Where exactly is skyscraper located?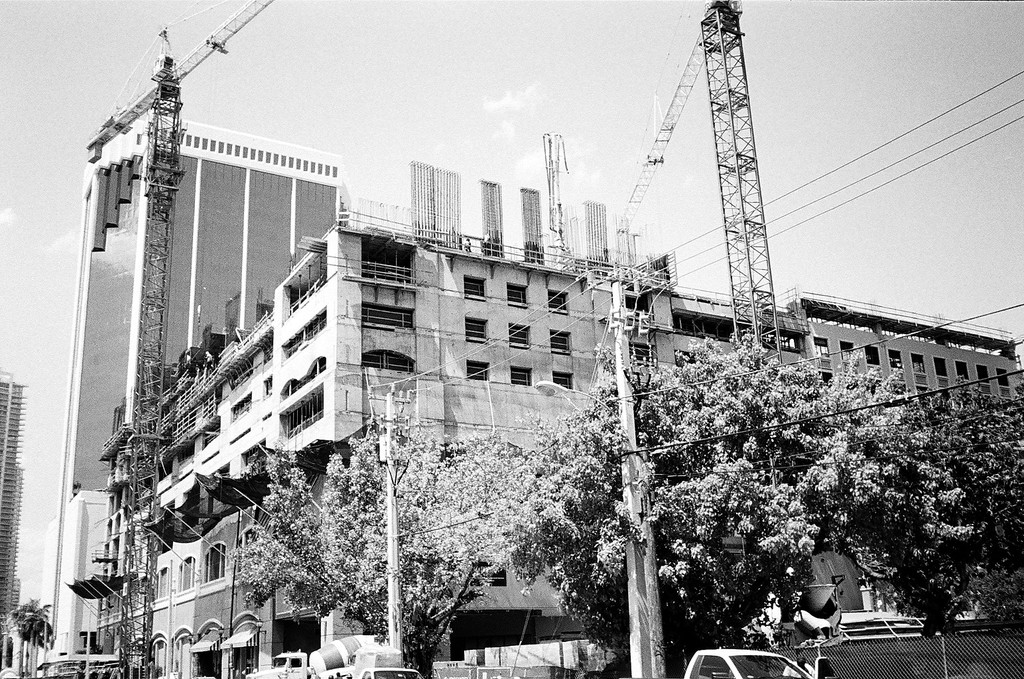
Its bounding box is [x1=51, y1=102, x2=355, y2=678].
